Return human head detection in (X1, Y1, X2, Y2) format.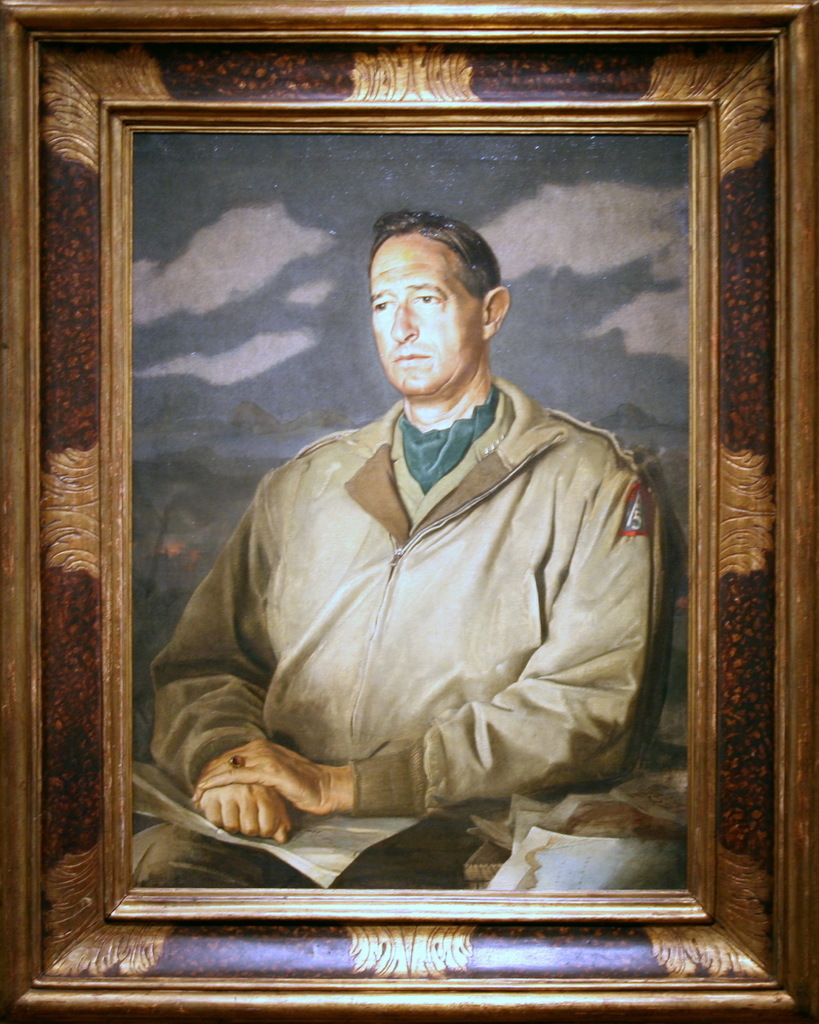
(351, 206, 511, 383).
